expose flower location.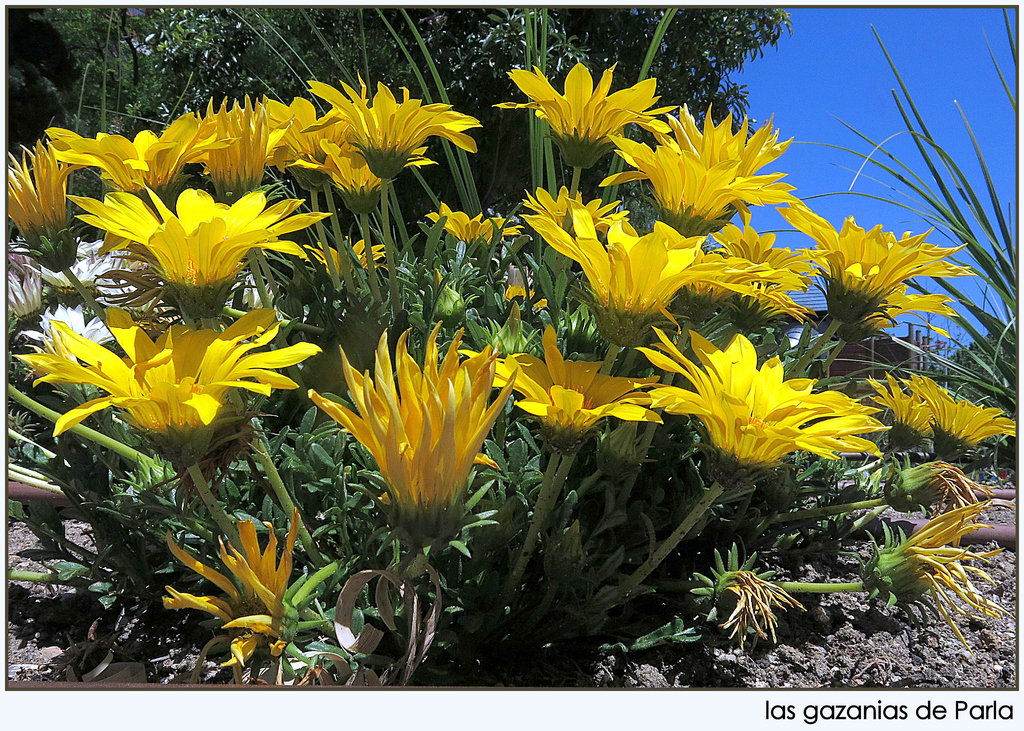
Exposed at region(855, 500, 1018, 617).
